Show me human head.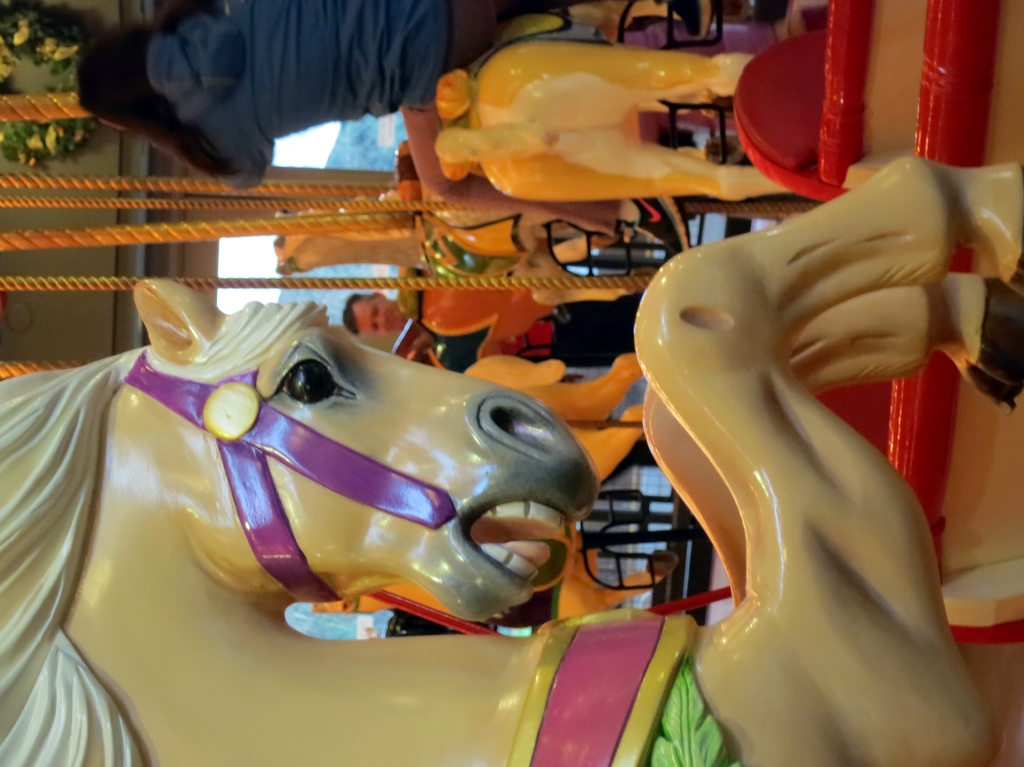
human head is here: locate(83, 27, 175, 147).
